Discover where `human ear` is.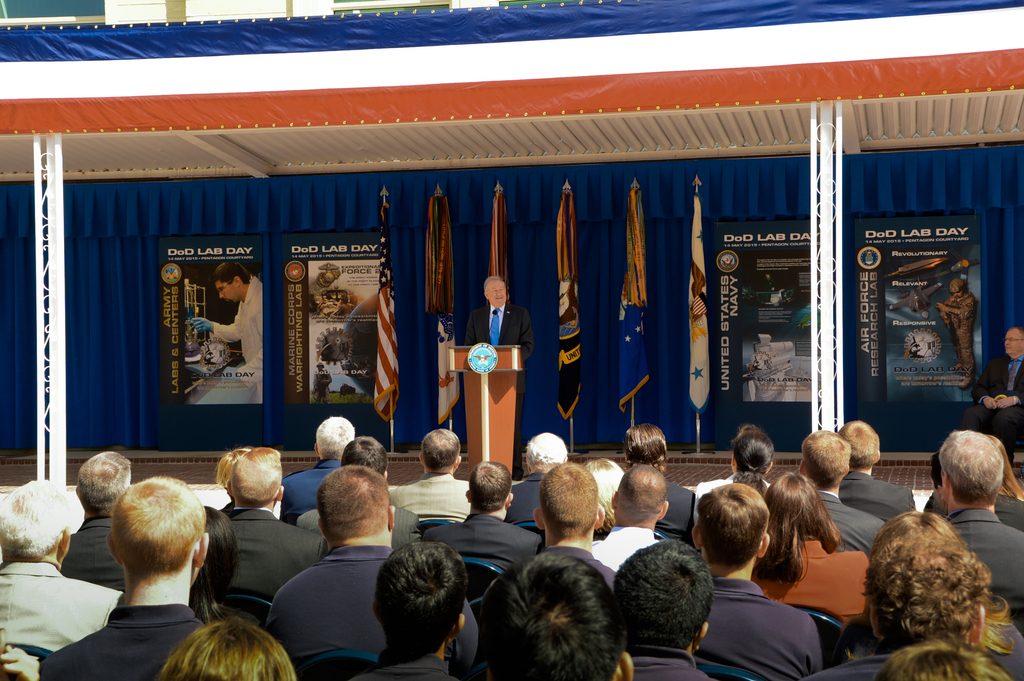
Discovered at [618, 653, 632, 680].
